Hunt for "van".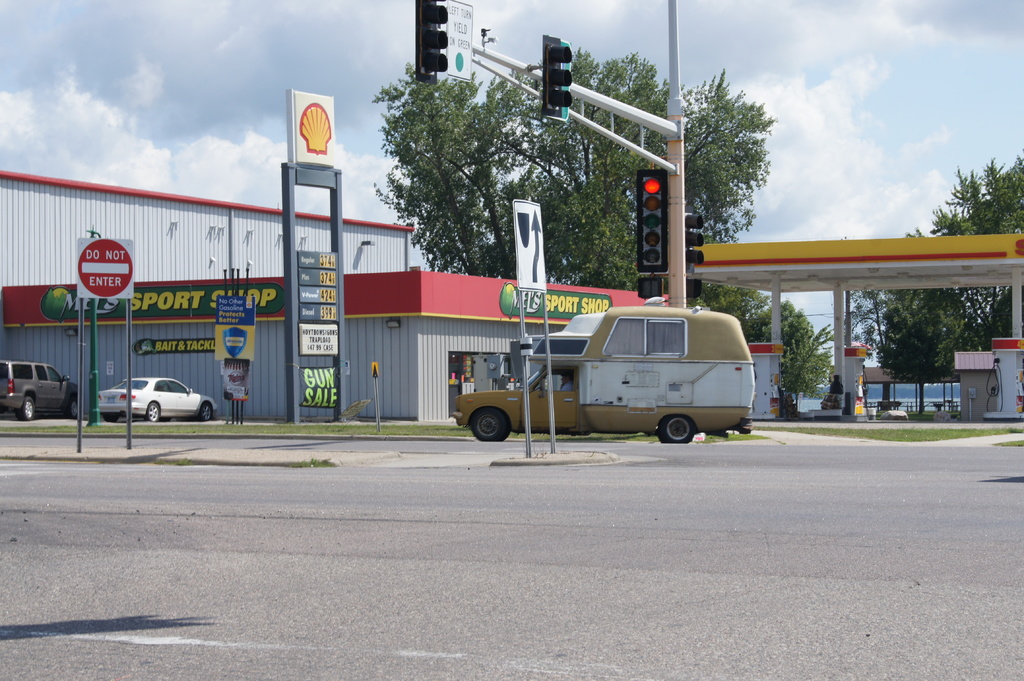
Hunted down at [453, 304, 756, 444].
